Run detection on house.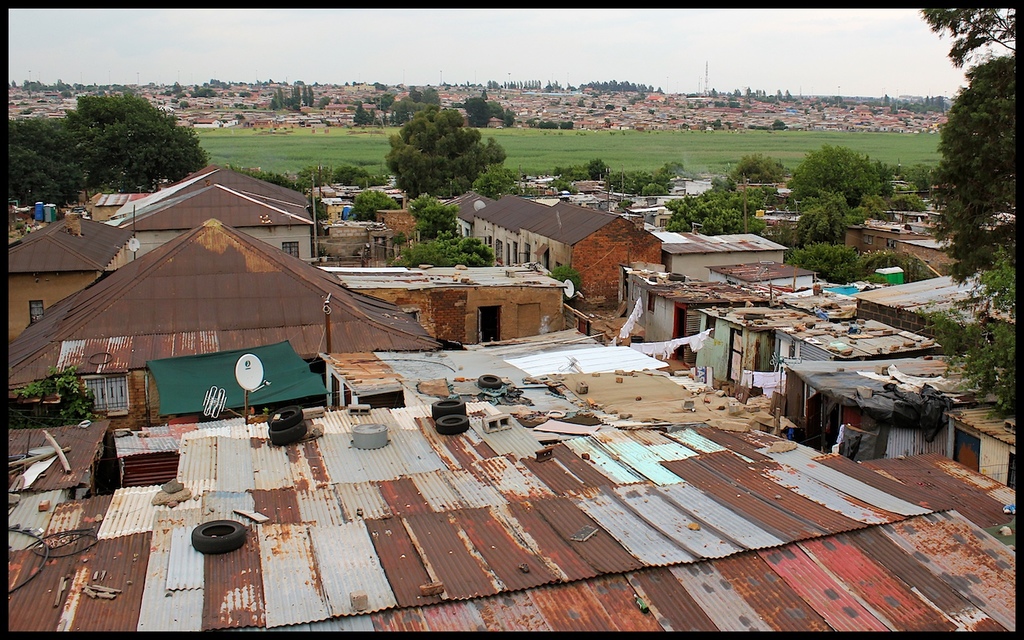
Result: l=318, t=95, r=358, b=110.
